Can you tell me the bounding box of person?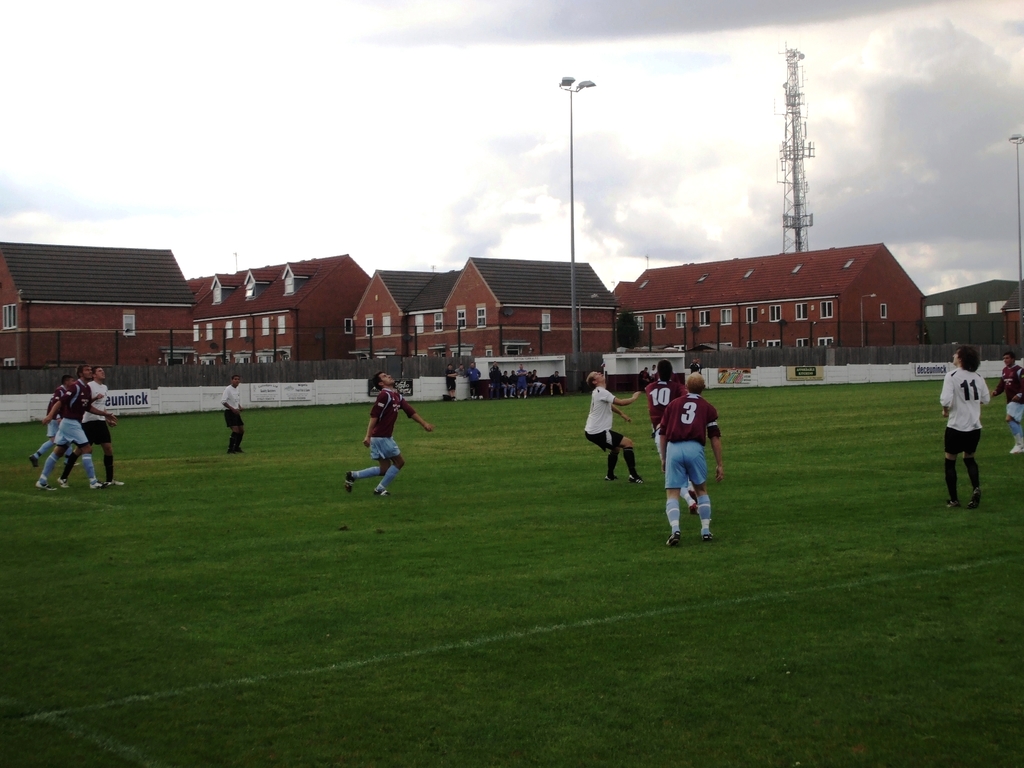
x1=218 y1=373 x2=244 y2=455.
